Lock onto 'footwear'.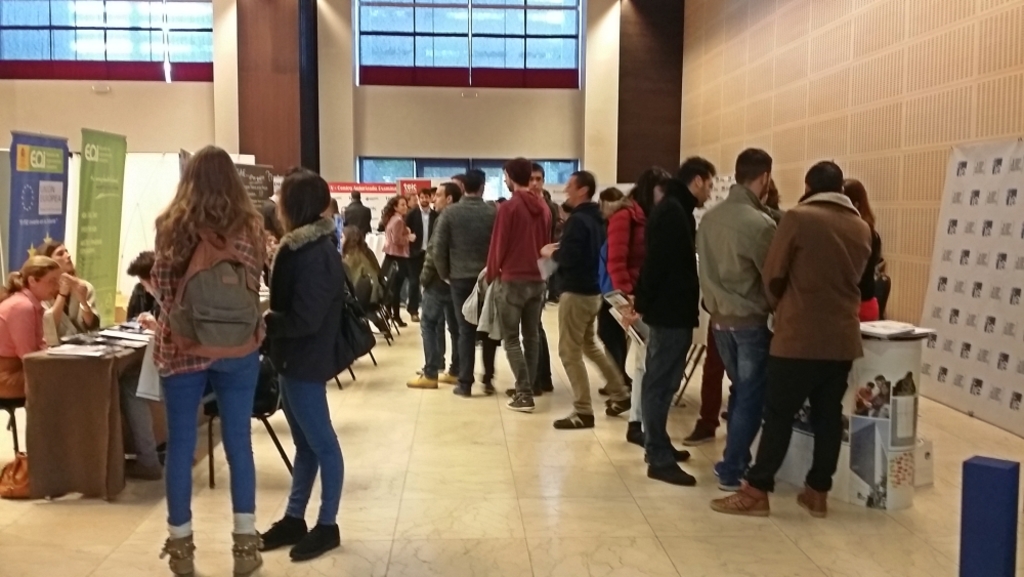
Locked: [x1=454, y1=383, x2=469, y2=397].
